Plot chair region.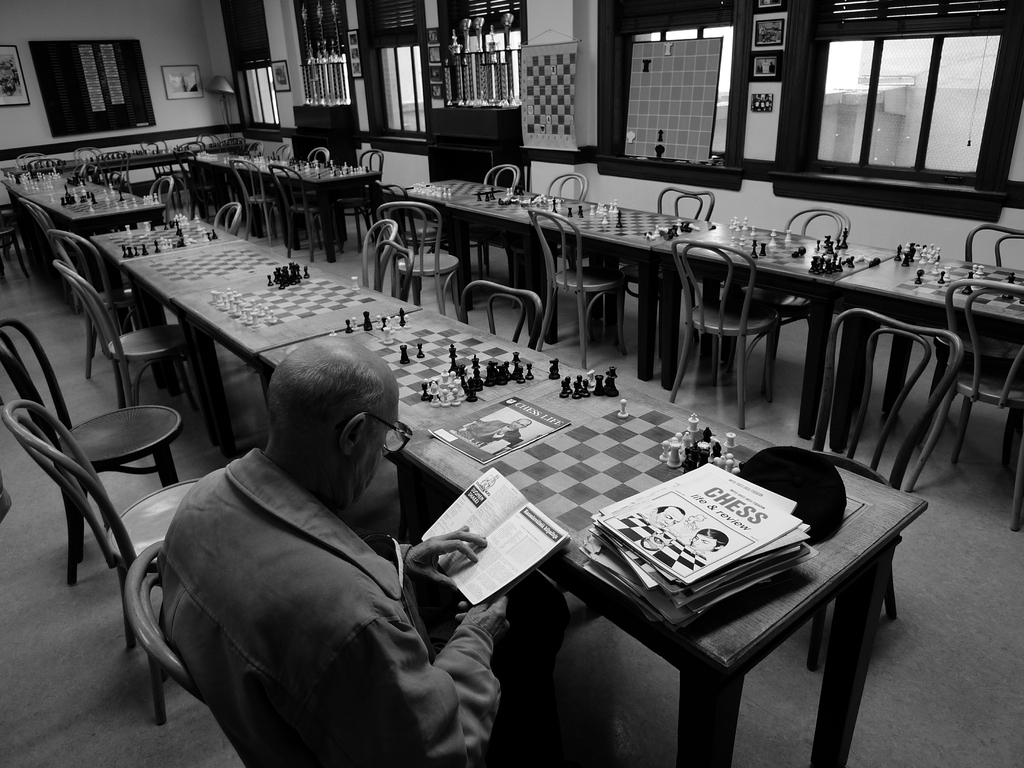
Plotted at <region>943, 223, 1023, 455</region>.
